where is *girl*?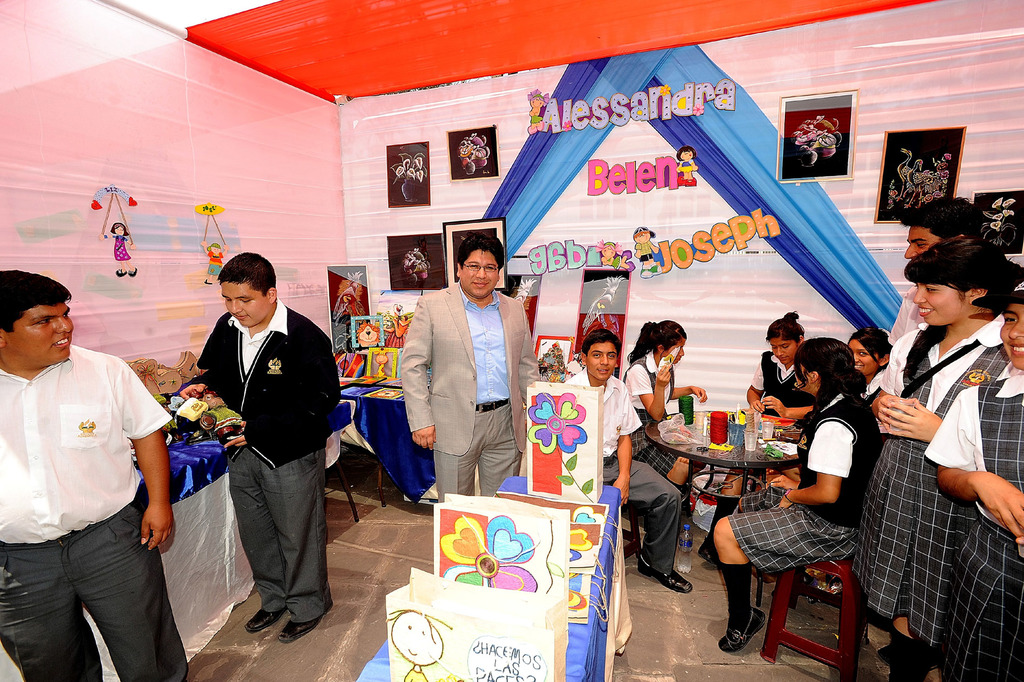
[x1=922, y1=286, x2=1023, y2=681].
